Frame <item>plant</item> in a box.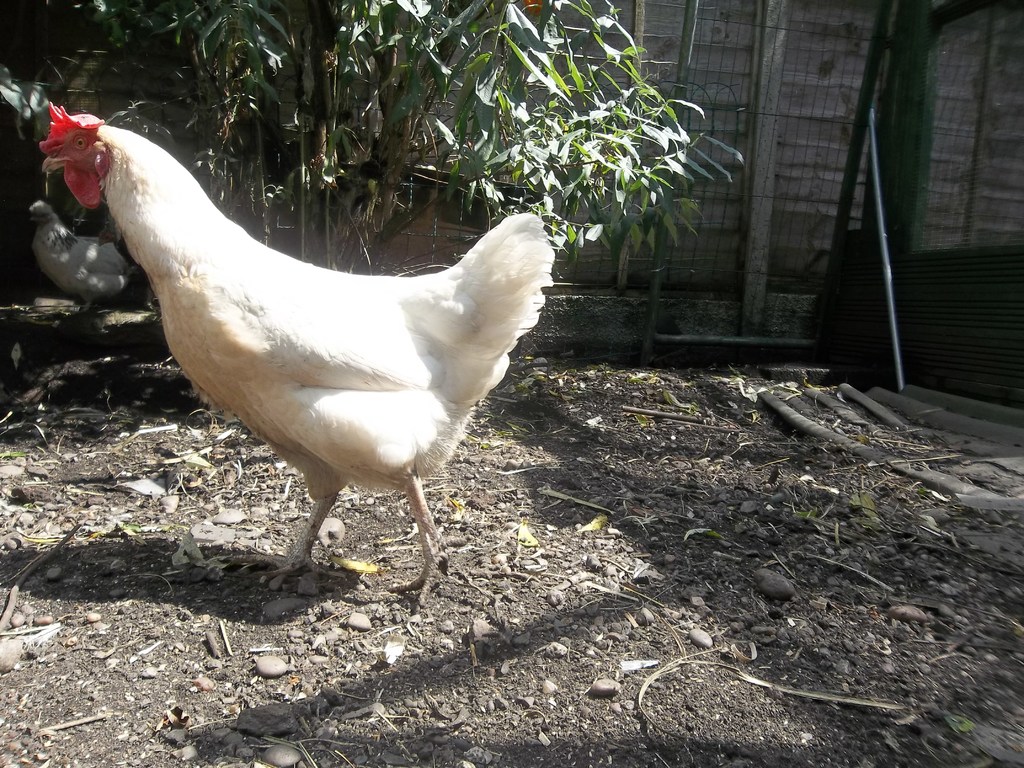
crop(136, 34, 784, 268).
